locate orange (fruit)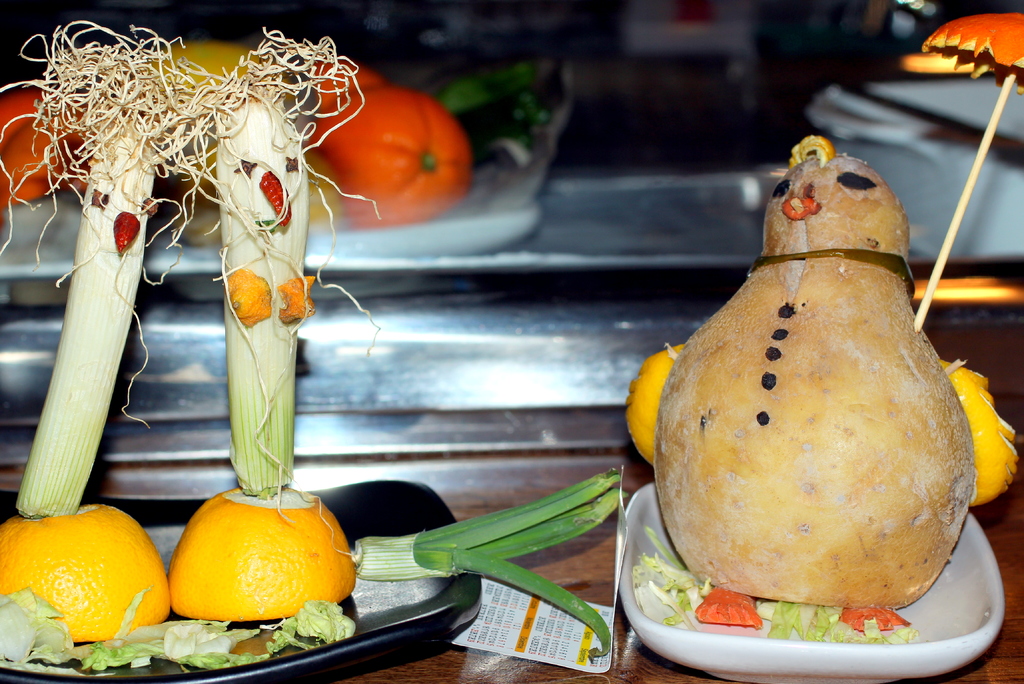
319 85 468 218
